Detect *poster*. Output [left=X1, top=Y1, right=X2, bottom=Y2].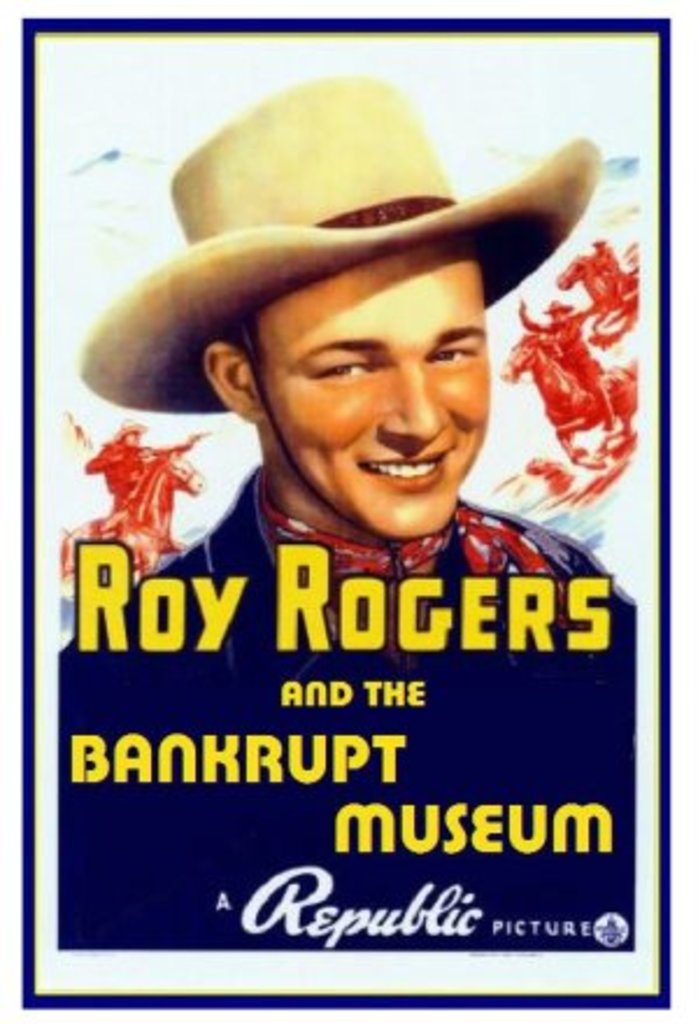
[left=2, top=0, right=691, bottom=1022].
